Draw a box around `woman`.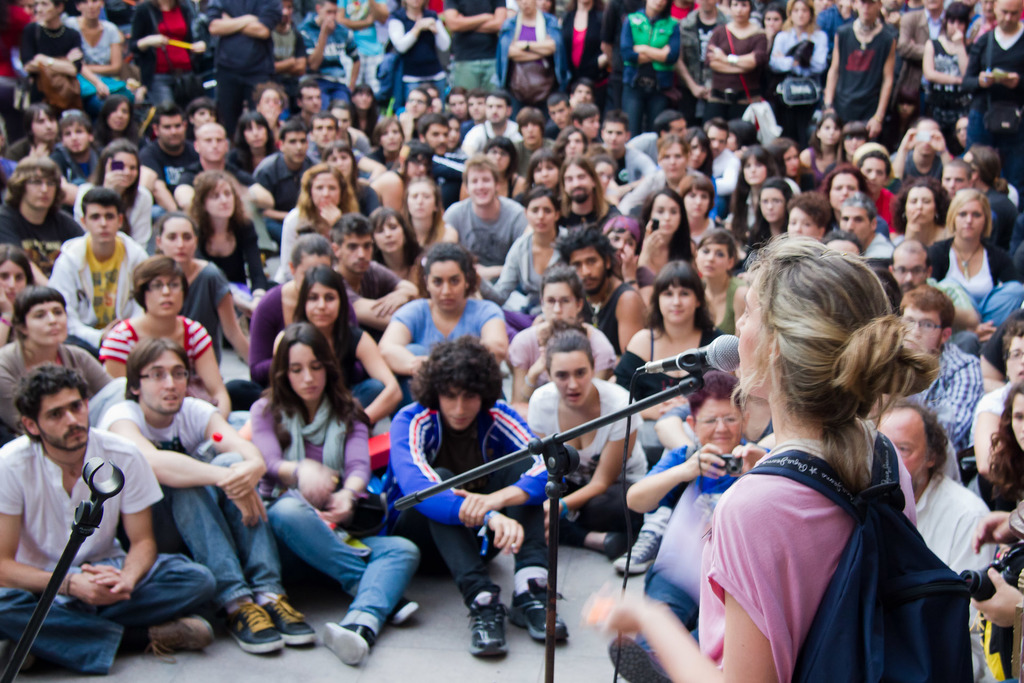
crop(493, 0, 570, 110).
